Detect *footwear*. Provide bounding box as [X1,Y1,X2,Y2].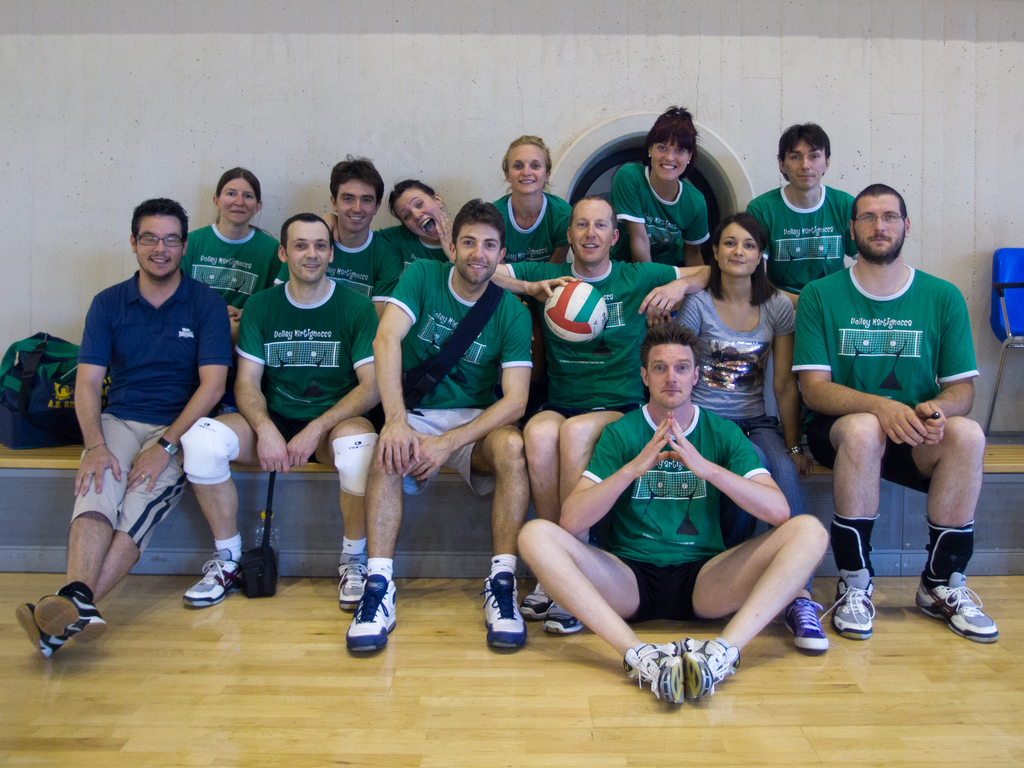
[819,568,879,641].
